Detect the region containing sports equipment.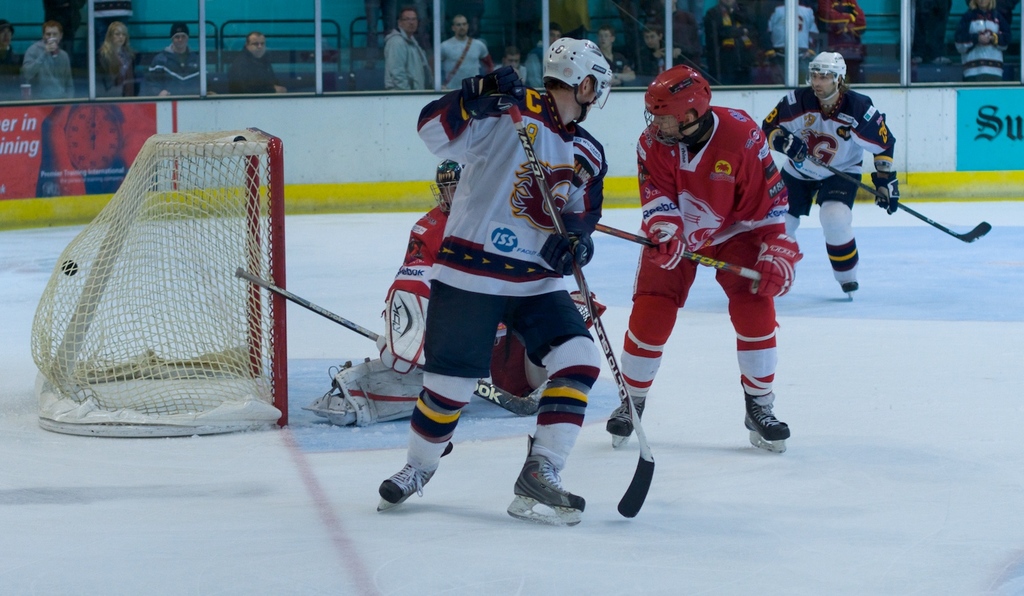
(301, 288, 427, 430).
